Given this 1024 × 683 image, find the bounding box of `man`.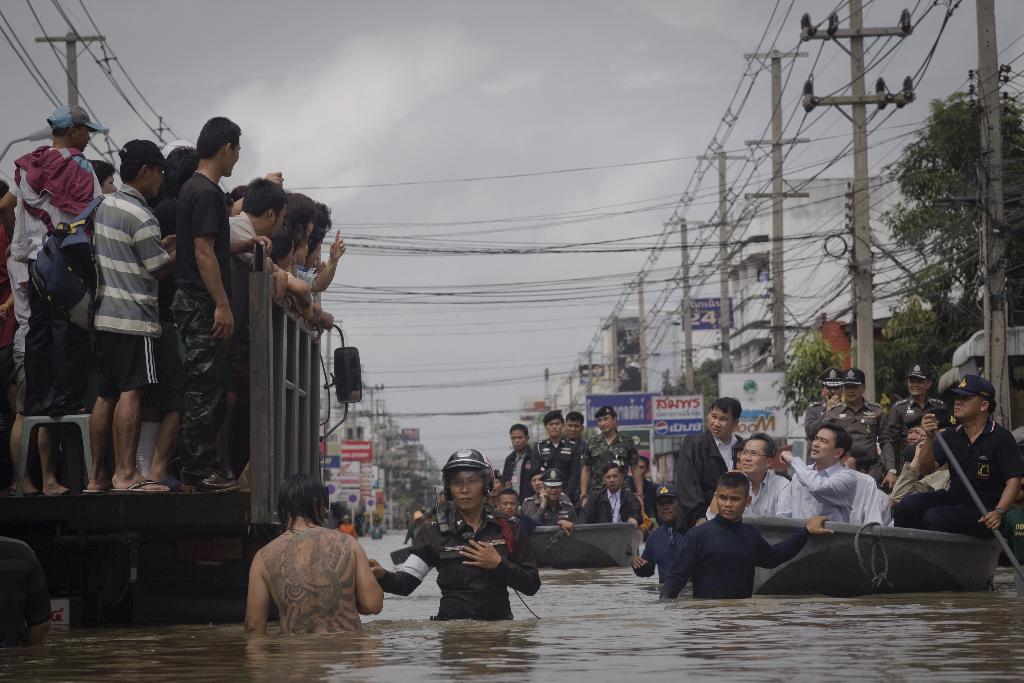
<box>4,106,109,381</box>.
